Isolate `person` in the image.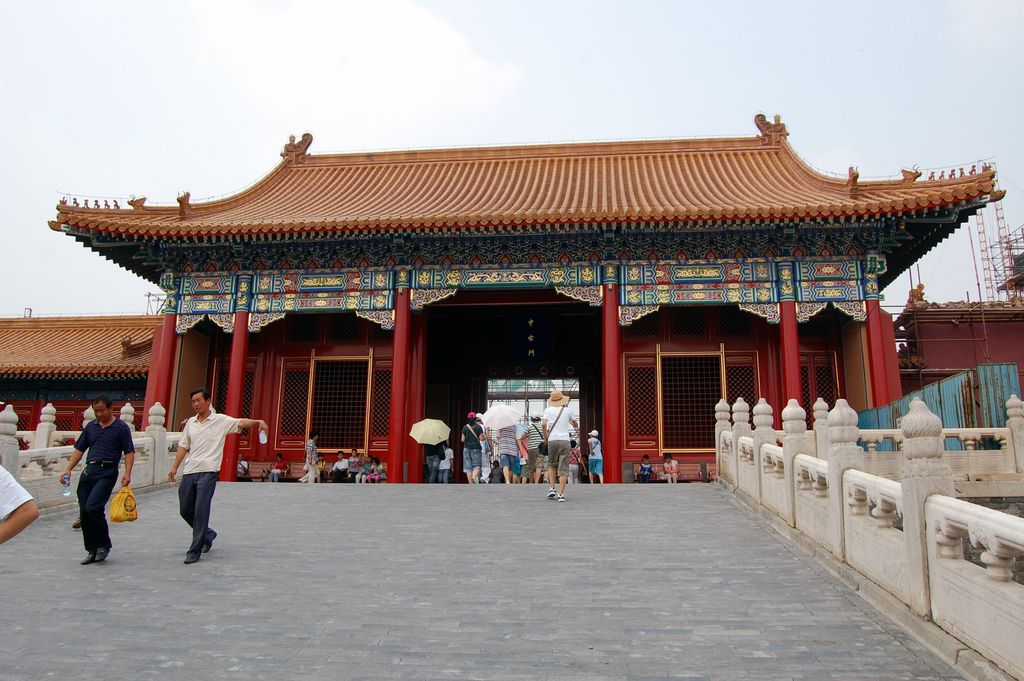
Isolated region: x1=499, y1=411, x2=519, y2=480.
